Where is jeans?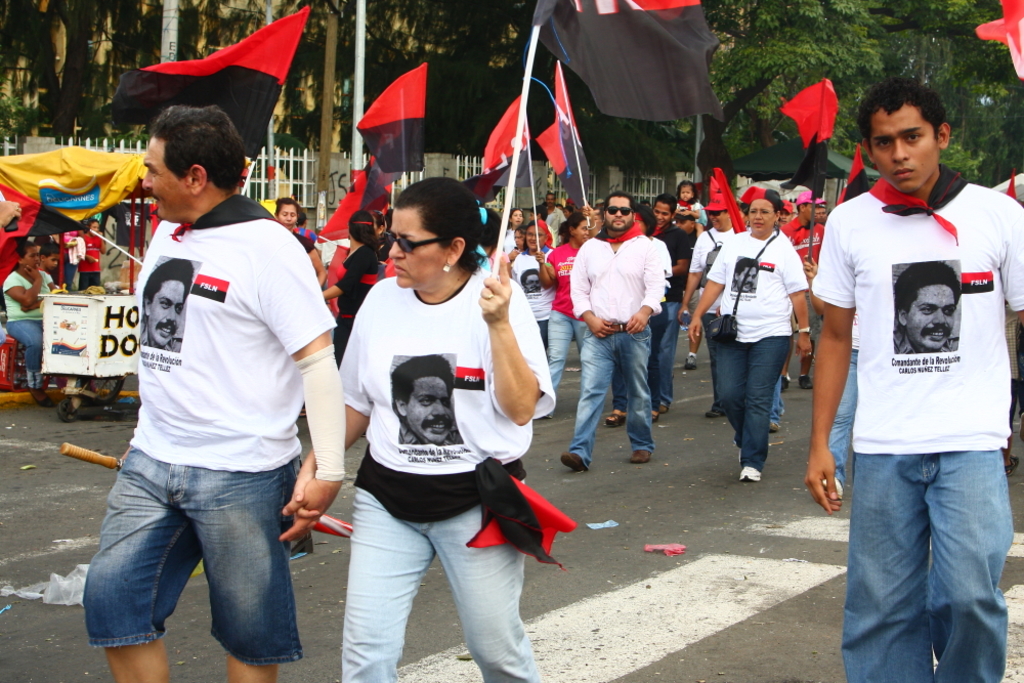
select_region(656, 300, 686, 409).
